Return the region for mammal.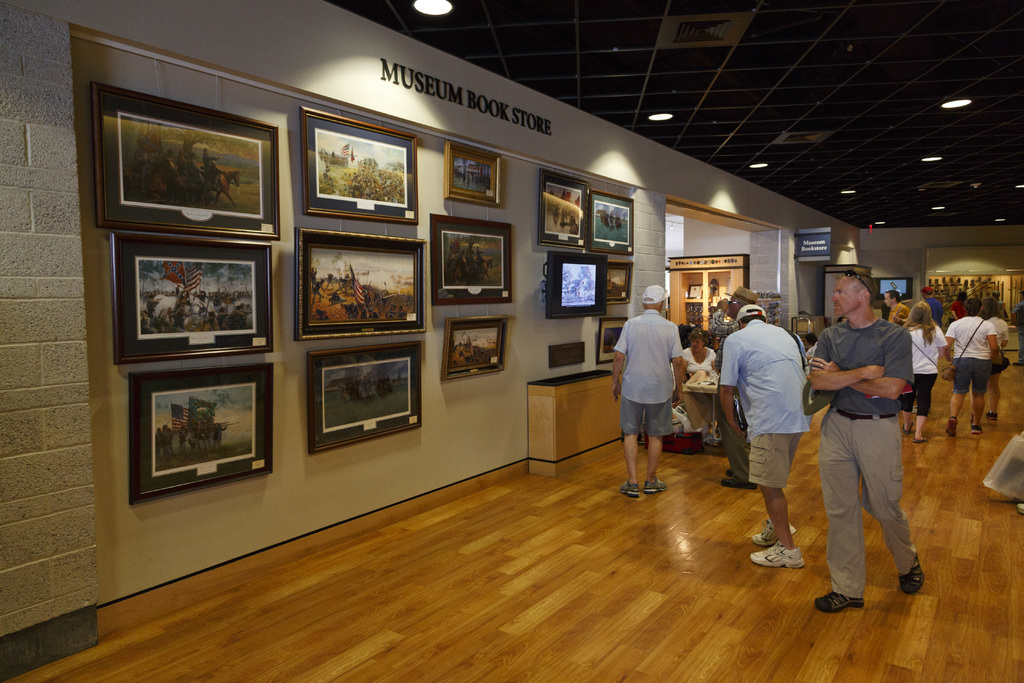
bbox(728, 303, 828, 531).
